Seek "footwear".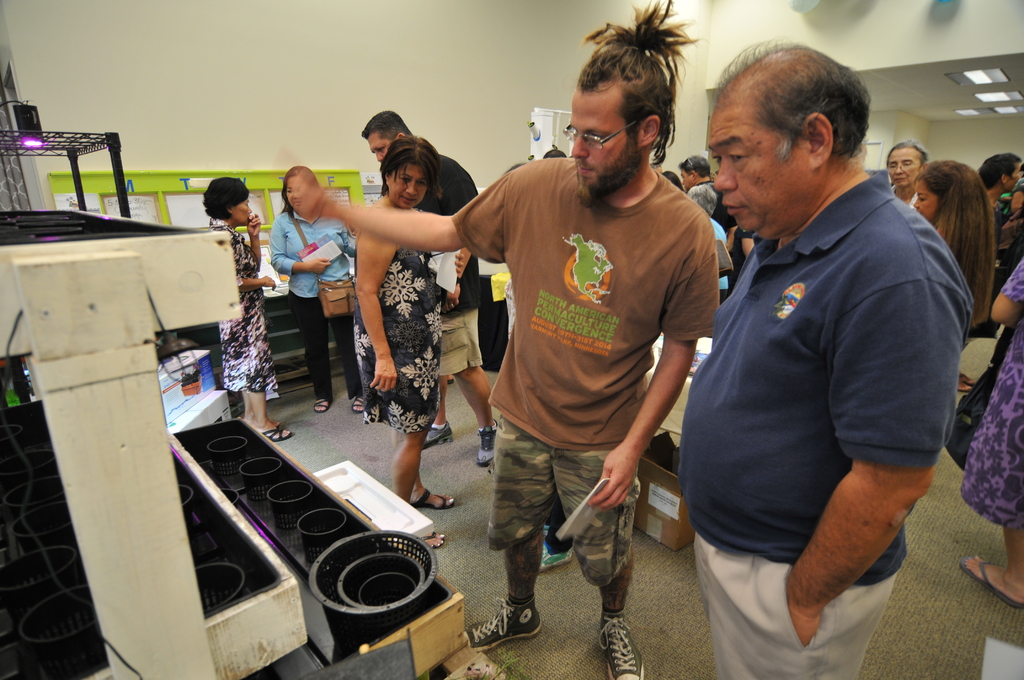
bbox=(423, 416, 454, 449).
